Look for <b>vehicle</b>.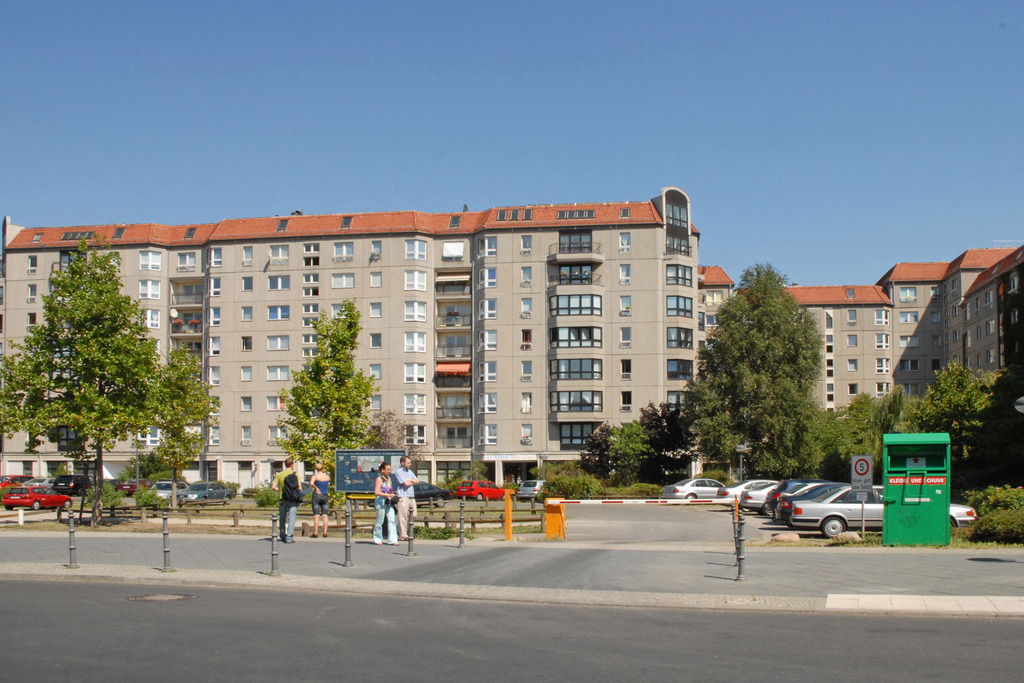
Found: x1=367, y1=480, x2=455, y2=509.
